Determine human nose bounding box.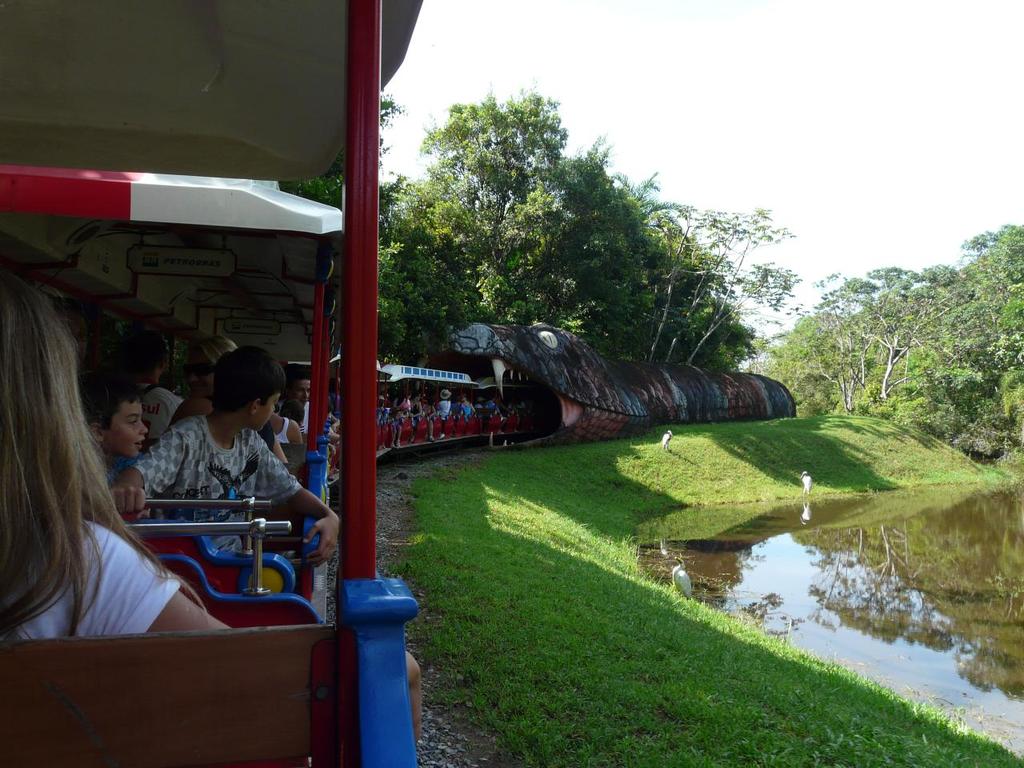
Determined: Rect(189, 374, 195, 381).
